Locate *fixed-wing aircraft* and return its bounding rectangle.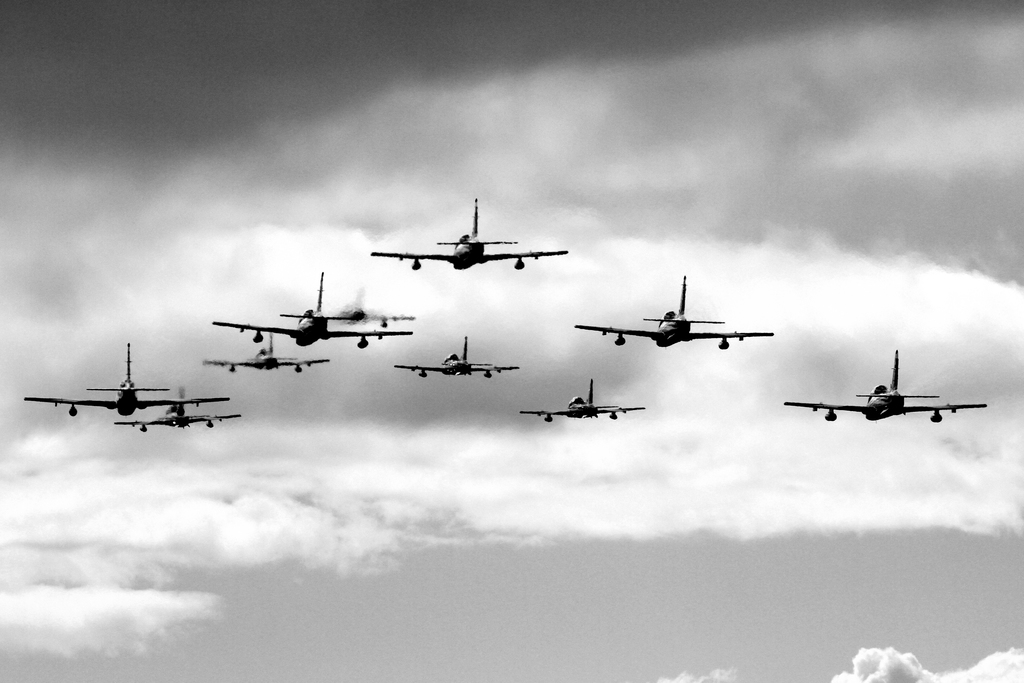
l=394, t=331, r=522, b=377.
